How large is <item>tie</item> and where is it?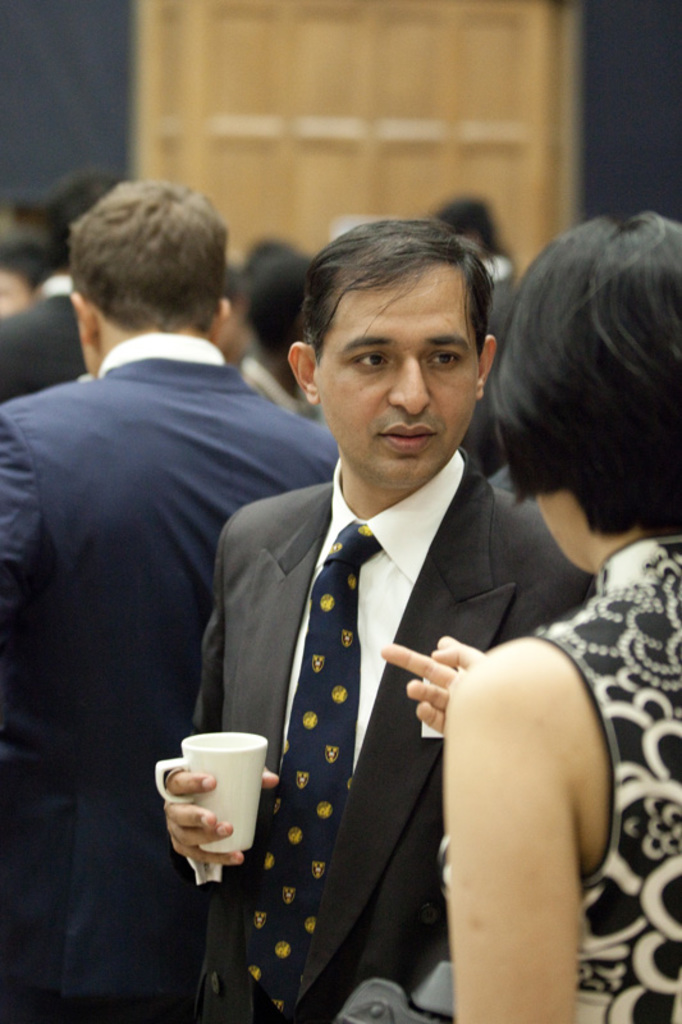
Bounding box: 235, 513, 384, 1023.
